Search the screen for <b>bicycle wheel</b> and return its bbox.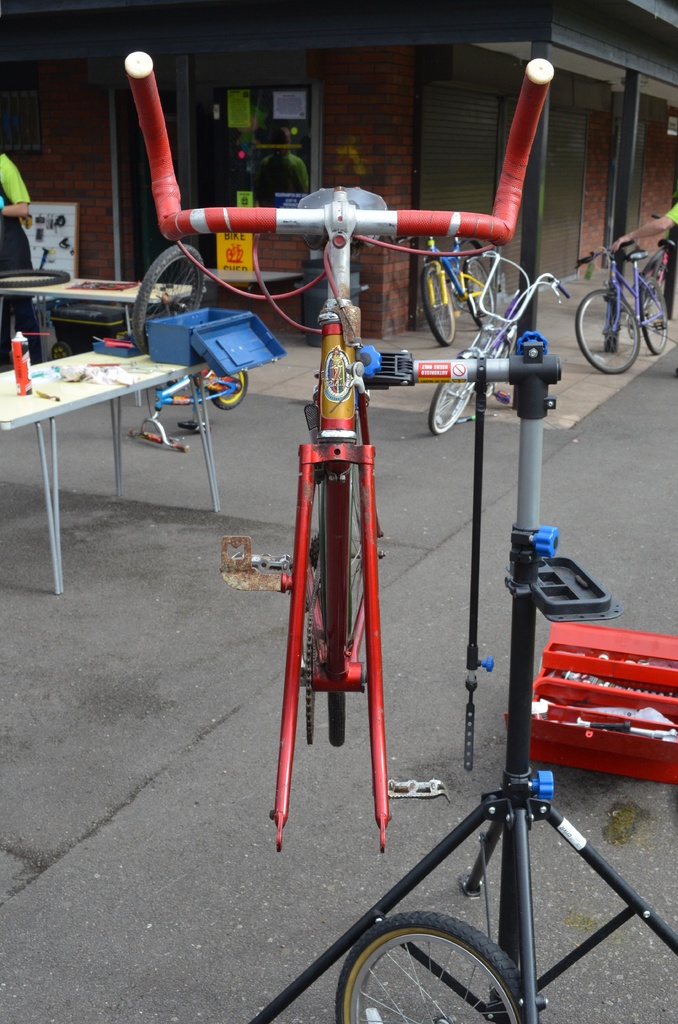
Found: (left=459, top=244, right=504, bottom=333).
